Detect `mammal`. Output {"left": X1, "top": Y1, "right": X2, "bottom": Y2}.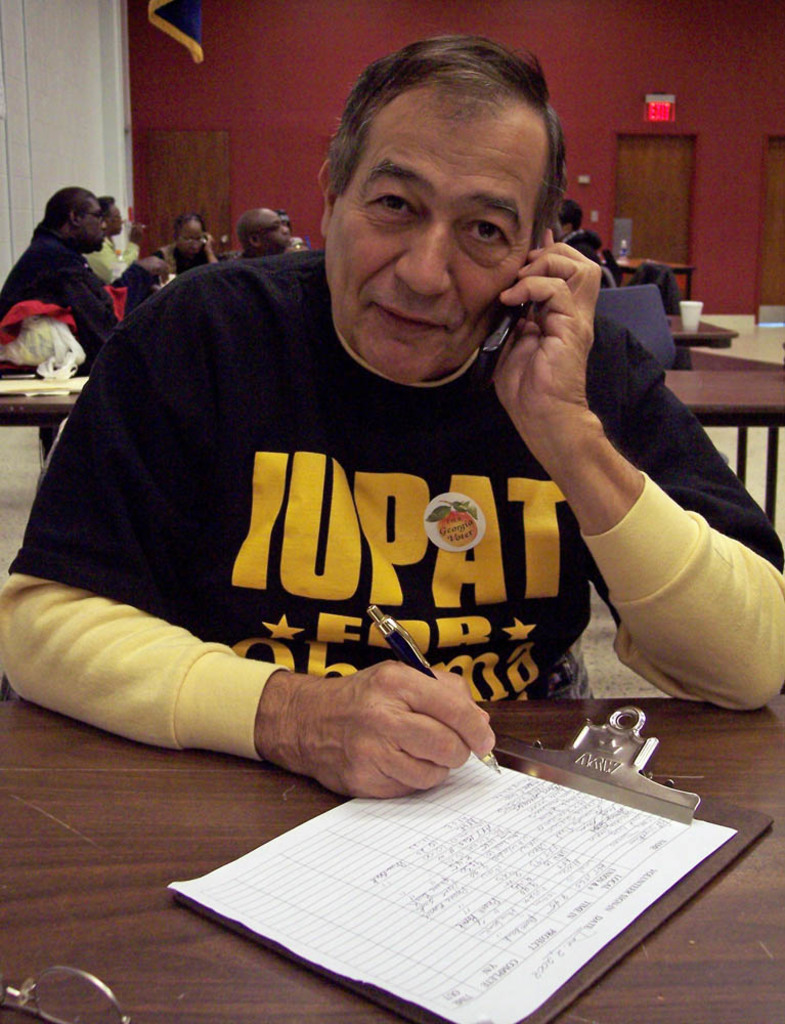
{"left": 233, "top": 203, "right": 293, "bottom": 263}.
